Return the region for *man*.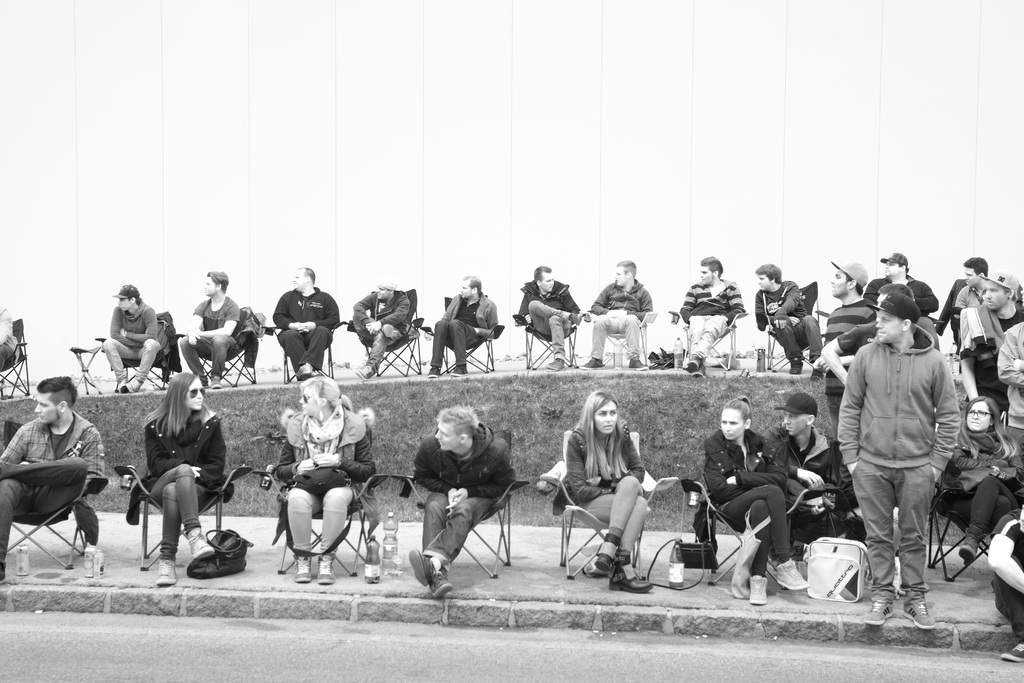
bbox=[676, 252, 745, 378].
